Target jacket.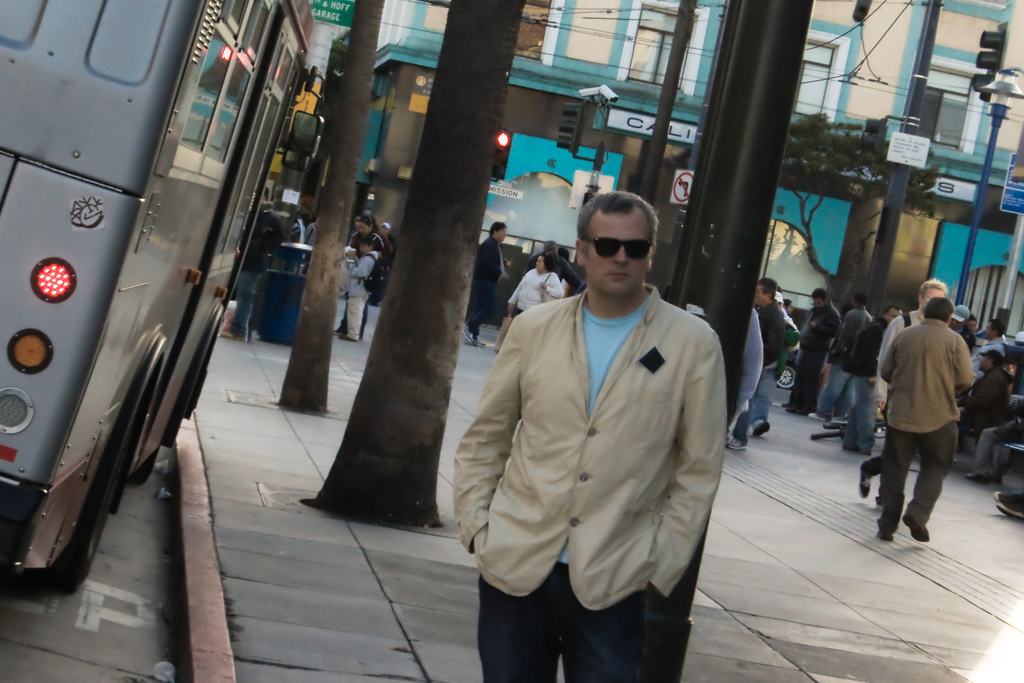
Target region: box(792, 300, 845, 353).
